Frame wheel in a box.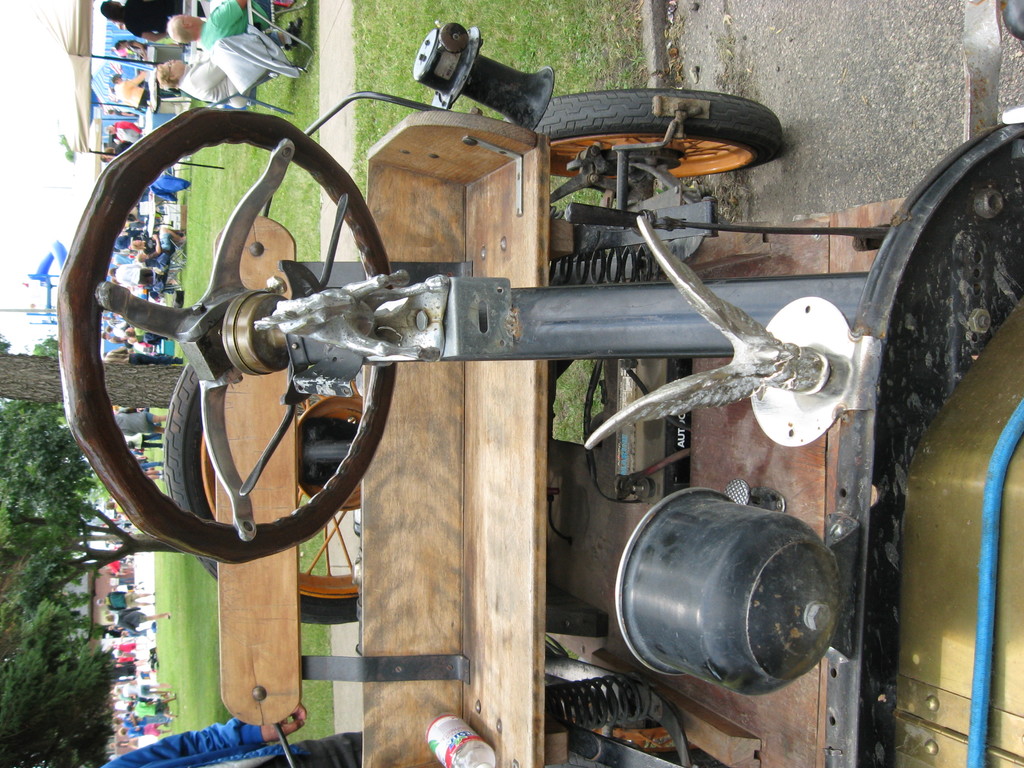
pyautogui.locateOnScreen(77, 125, 404, 562).
